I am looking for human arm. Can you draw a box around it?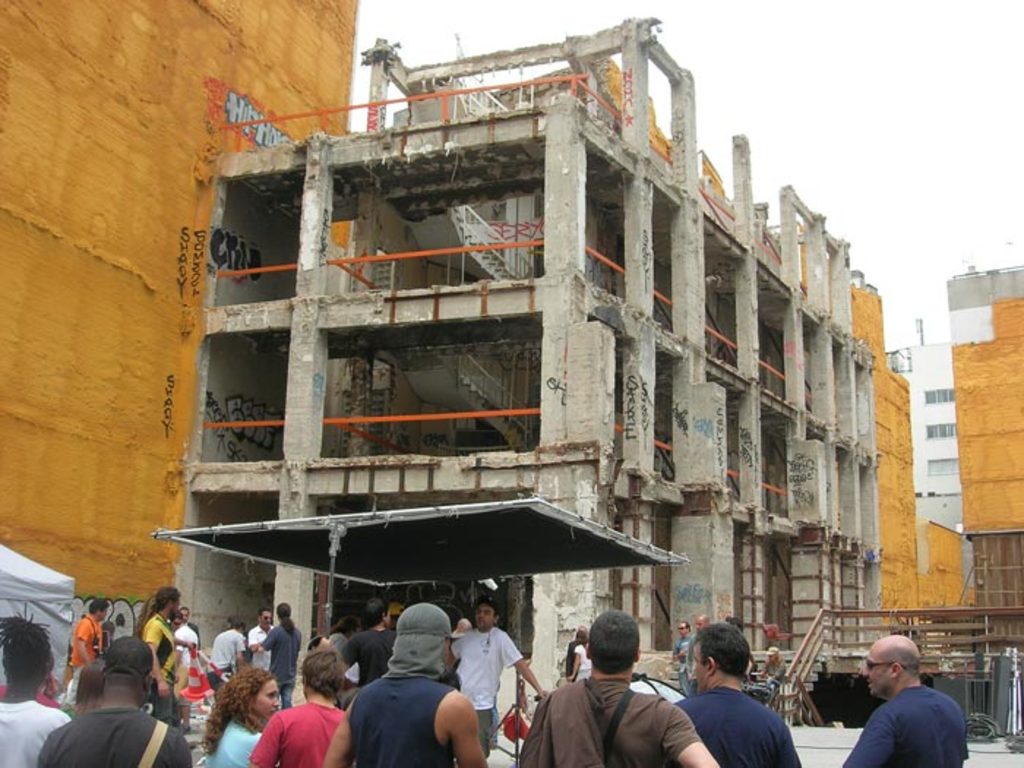
Sure, the bounding box is [x1=231, y1=636, x2=243, y2=671].
